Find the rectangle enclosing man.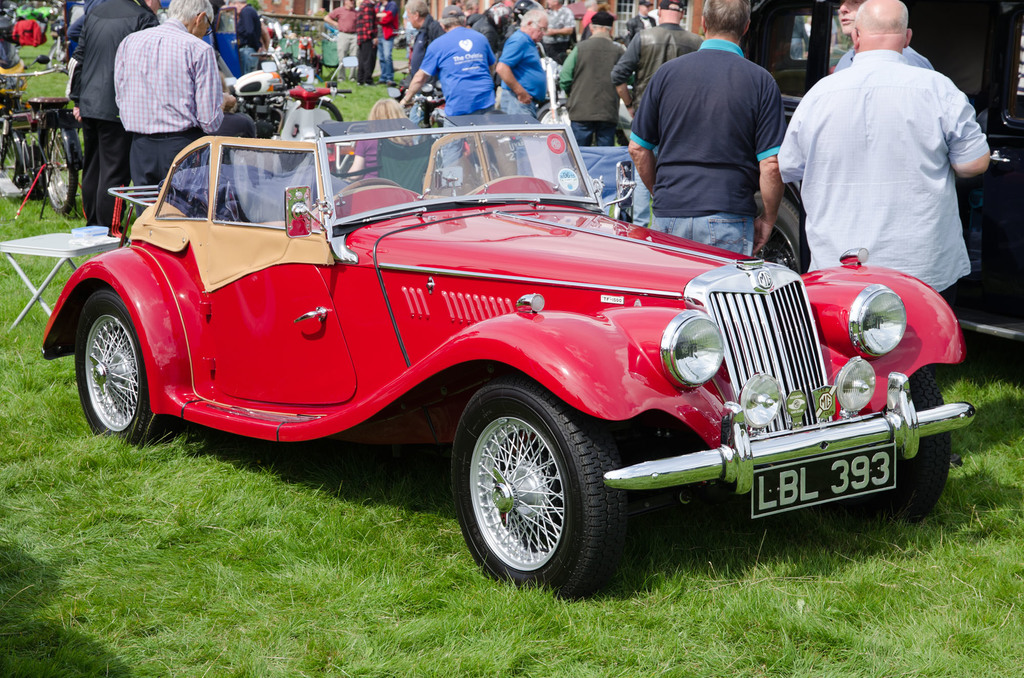
628,0,783,262.
